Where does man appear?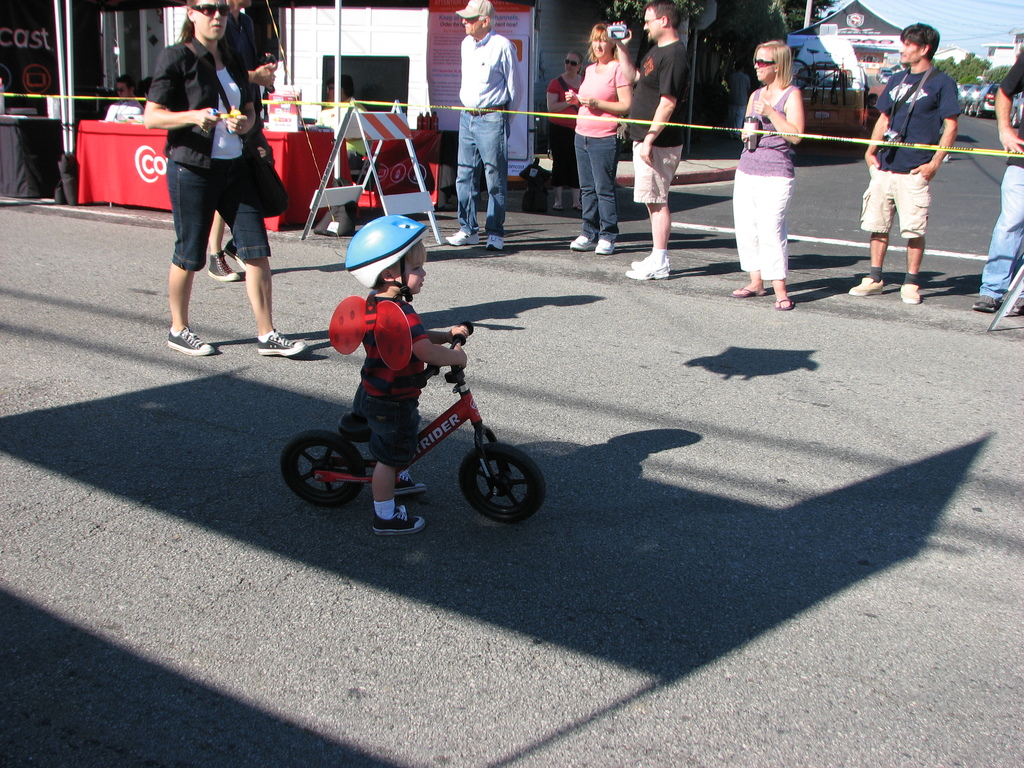
Appears at x1=865, y1=27, x2=977, y2=285.
